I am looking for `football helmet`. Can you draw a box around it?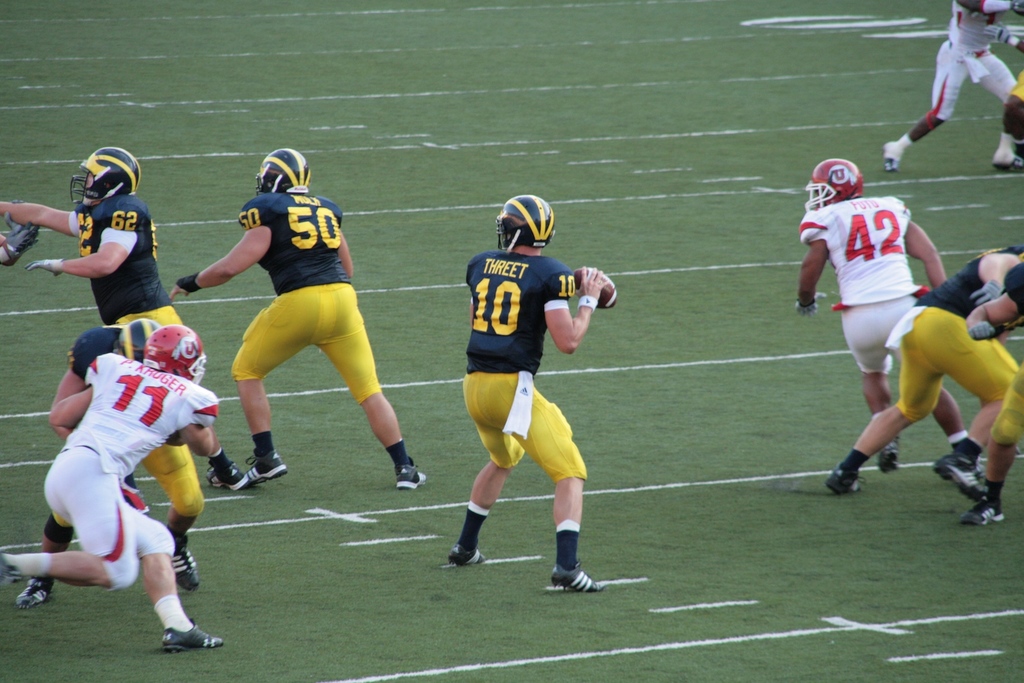
Sure, the bounding box is (114,317,164,364).
